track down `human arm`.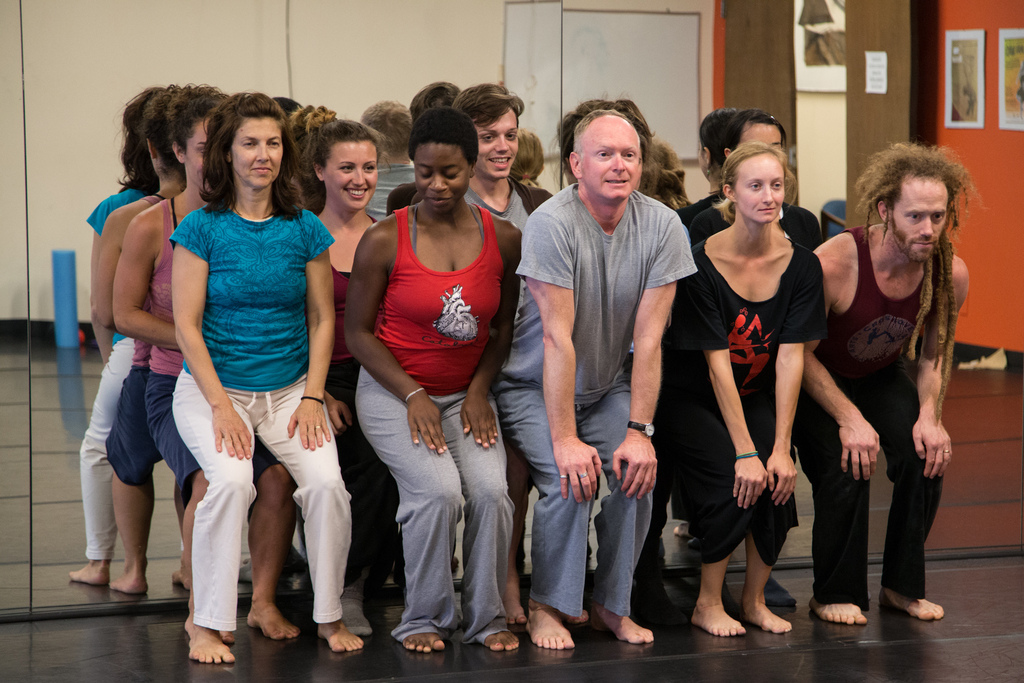
Tracked to rect(799, 237, 886, 482).
